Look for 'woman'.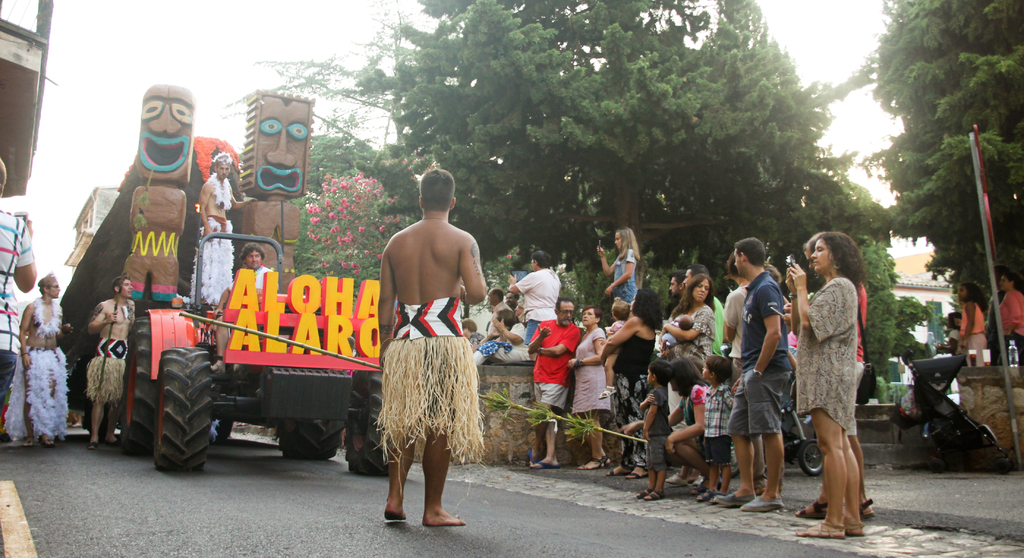
Found: (561,306,610,472).
